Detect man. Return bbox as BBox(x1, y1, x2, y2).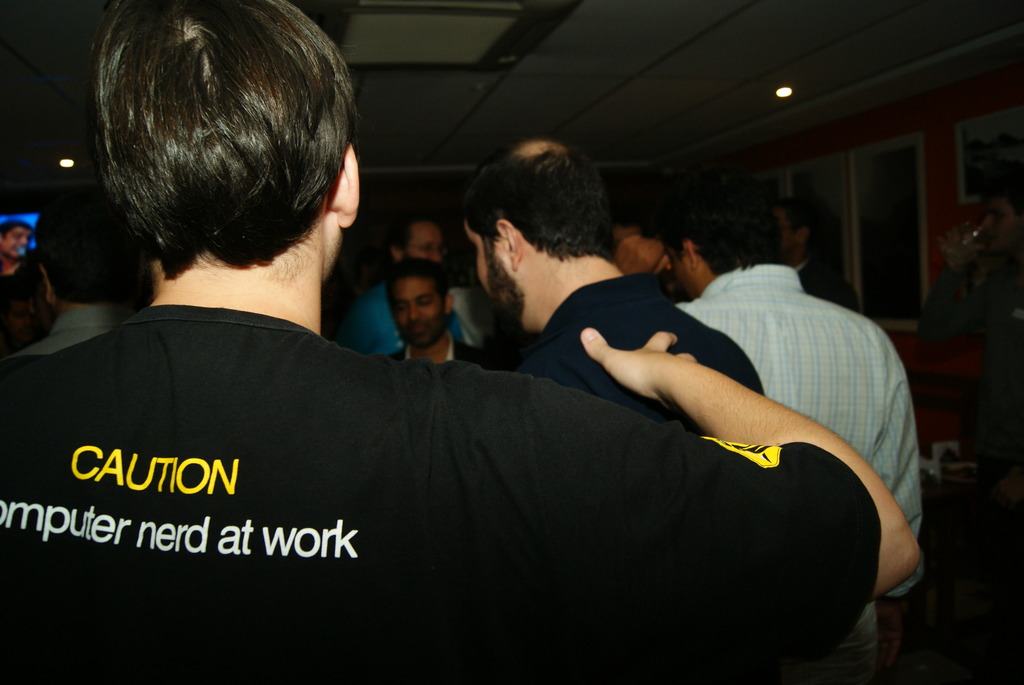
BBox(374, 256, 490, 365).
